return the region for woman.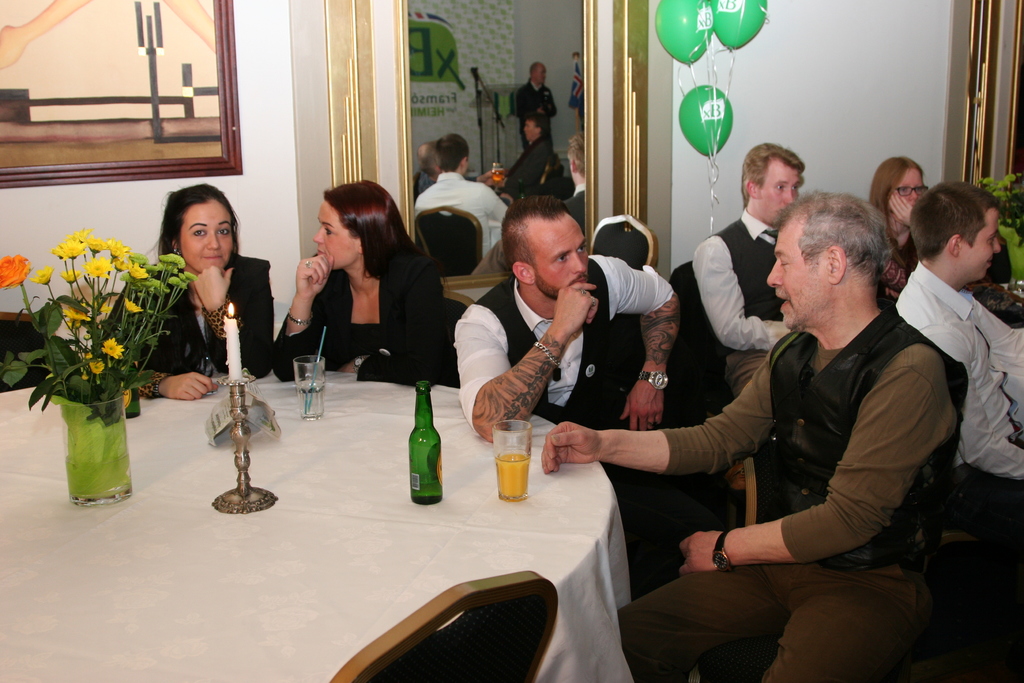
BBox(273, 188, 437, 393).
